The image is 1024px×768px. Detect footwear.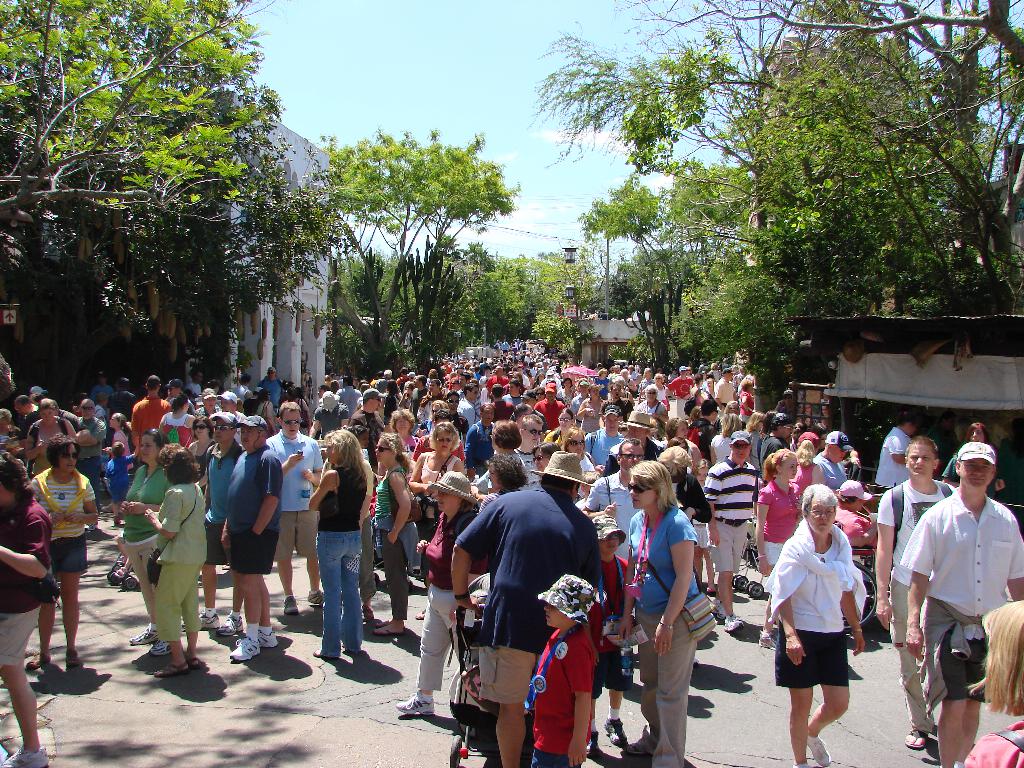
Detection: (188,657,199,668).
